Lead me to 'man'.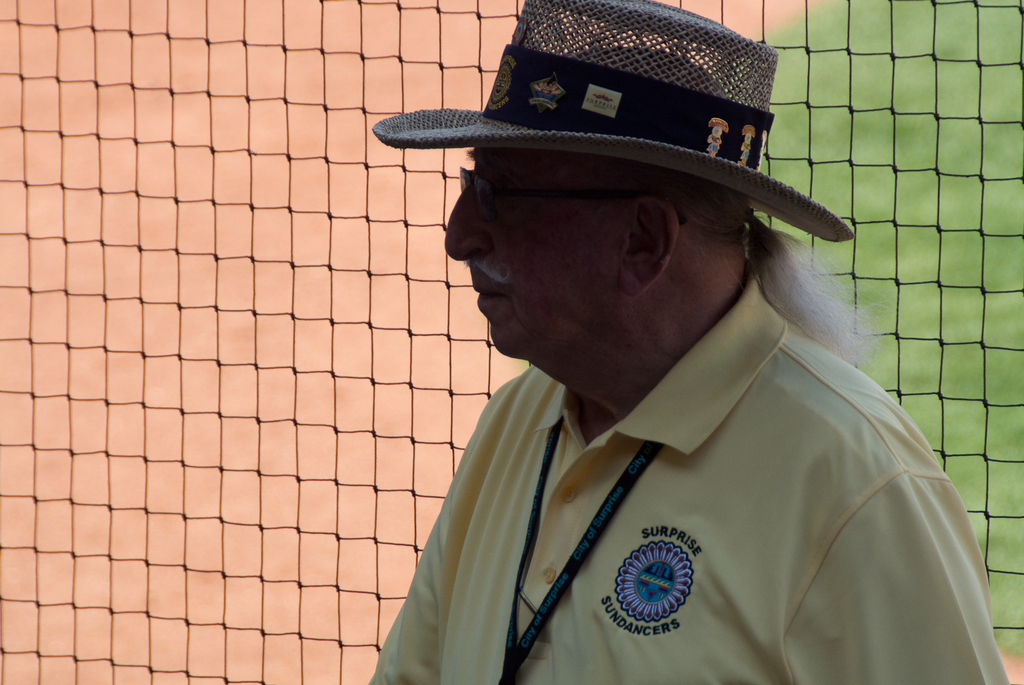
Lead to detection(305, 23, 1003, 684).
